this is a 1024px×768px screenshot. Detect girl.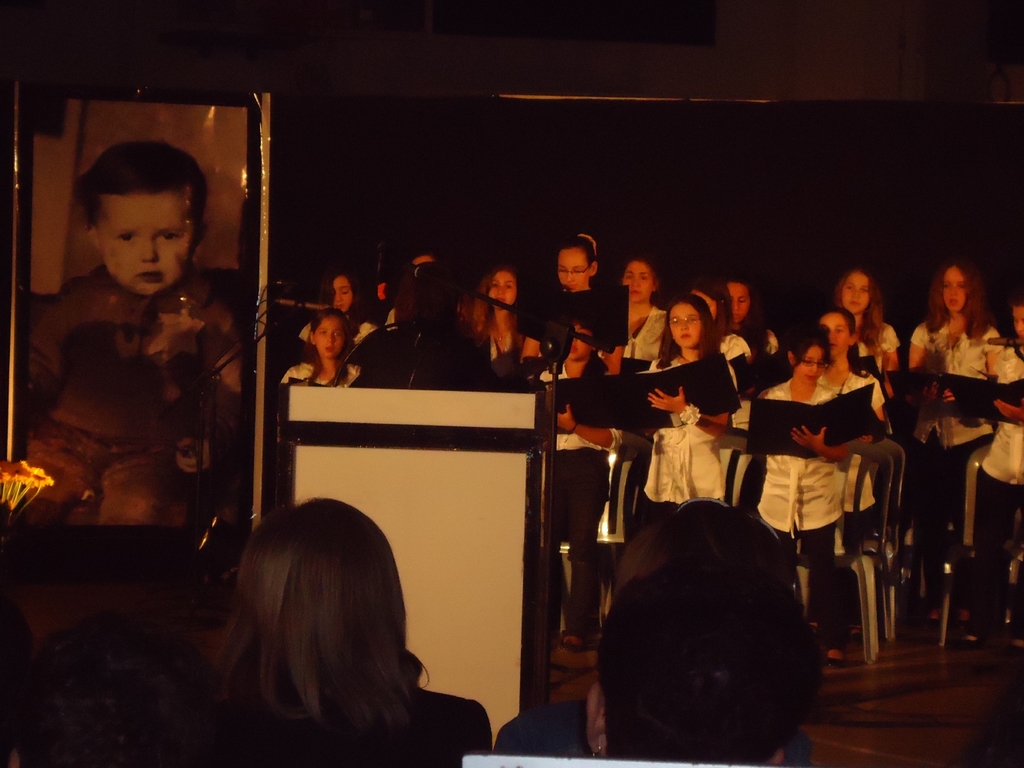
box(834, 265, 900, 373).
